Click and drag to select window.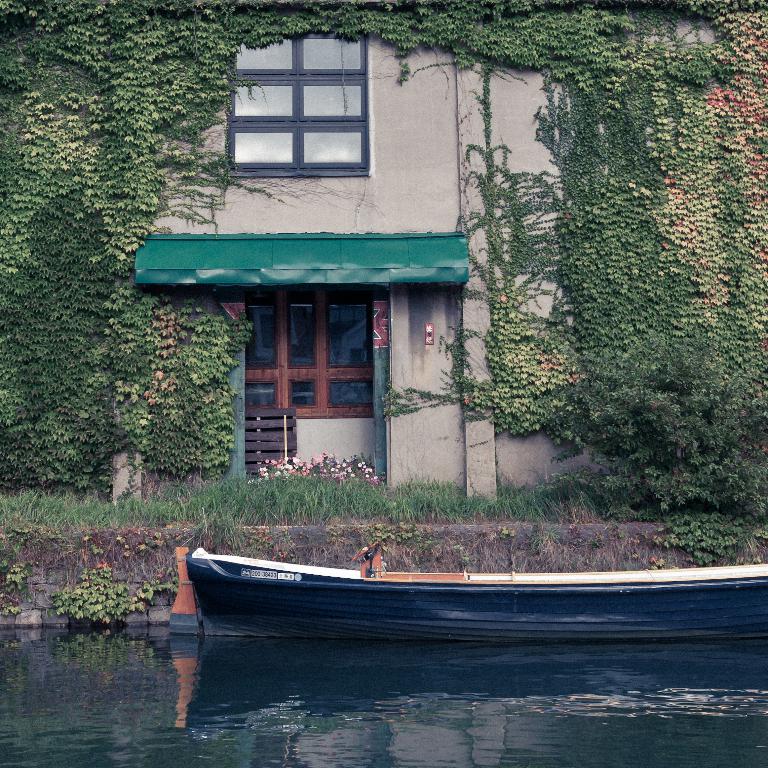
Selection: x1=245 y1=284 x2=385 y2=420.
